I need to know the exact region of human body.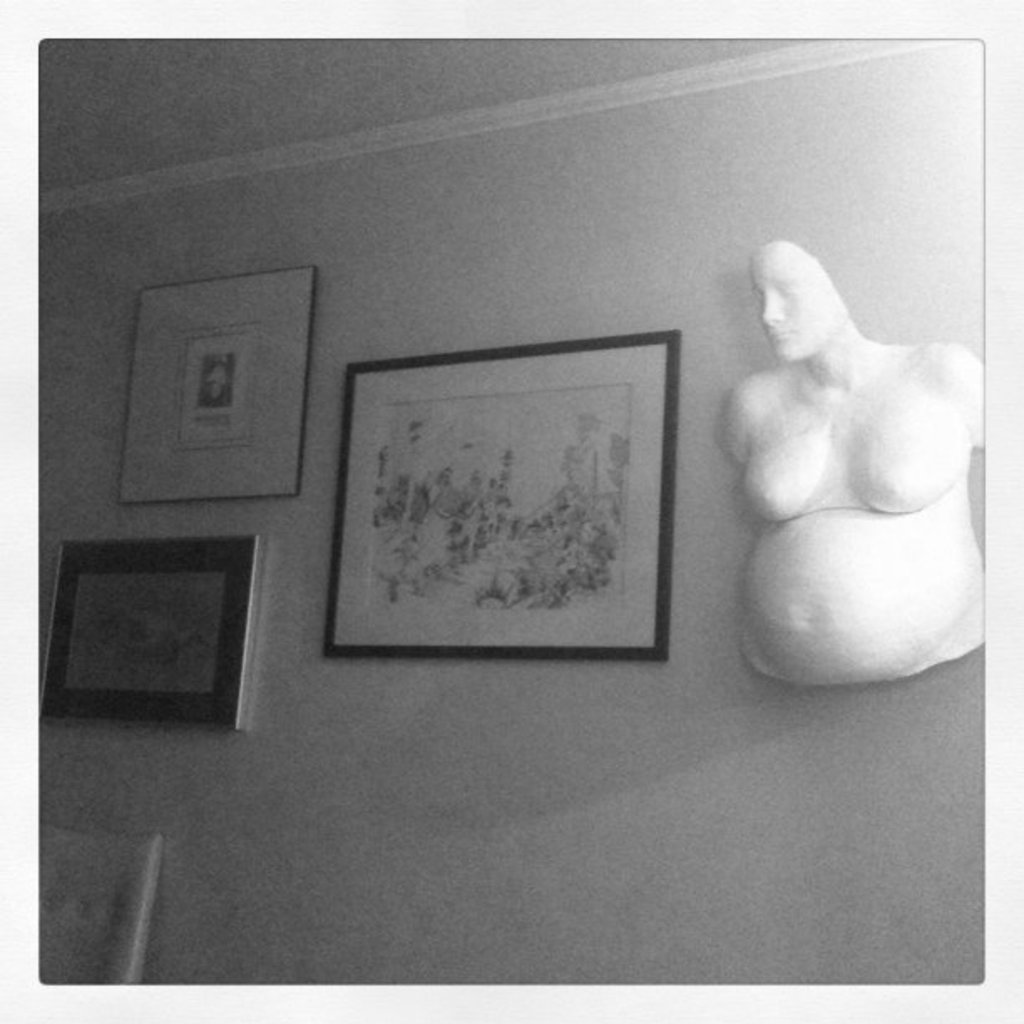
Region: select_region(199, 350, 226, 407).
